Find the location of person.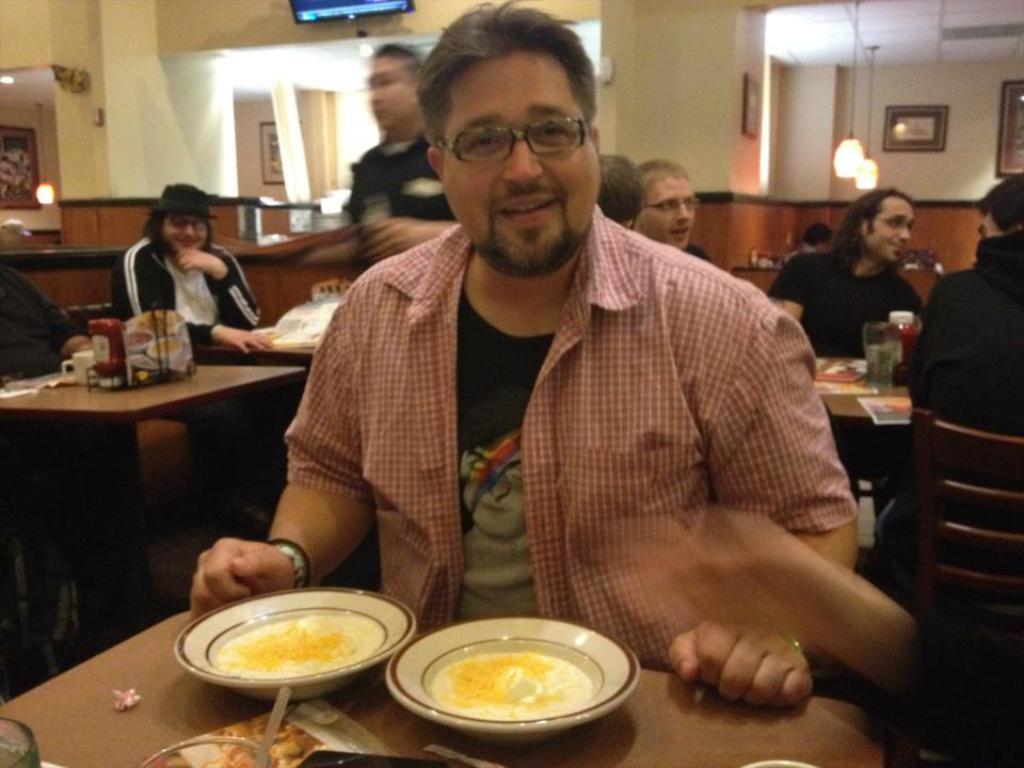
Location: [599,154,649,230].
